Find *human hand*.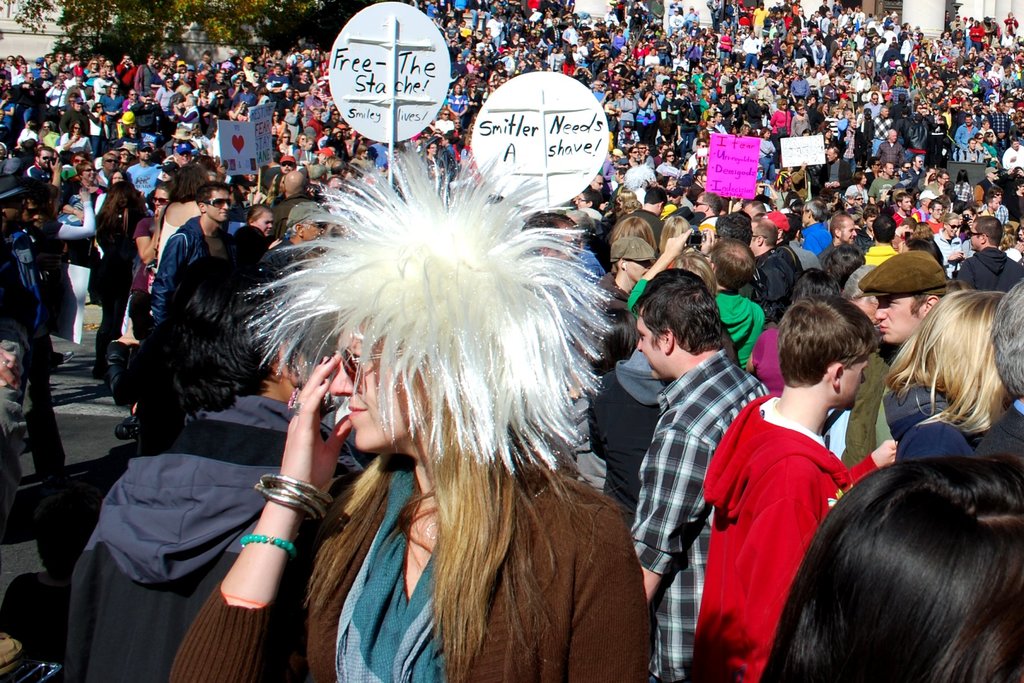
[left=662, top=228, right=691, bottom=259].
